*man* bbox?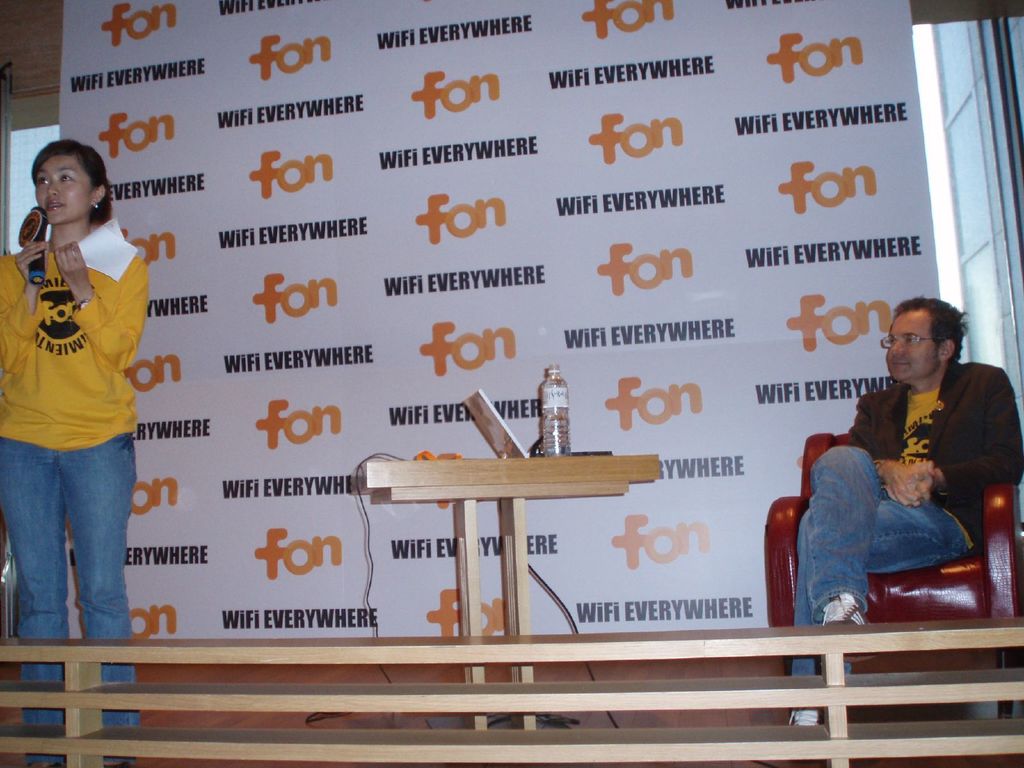
(left=790, top=296, right=1023, bottom=723)
